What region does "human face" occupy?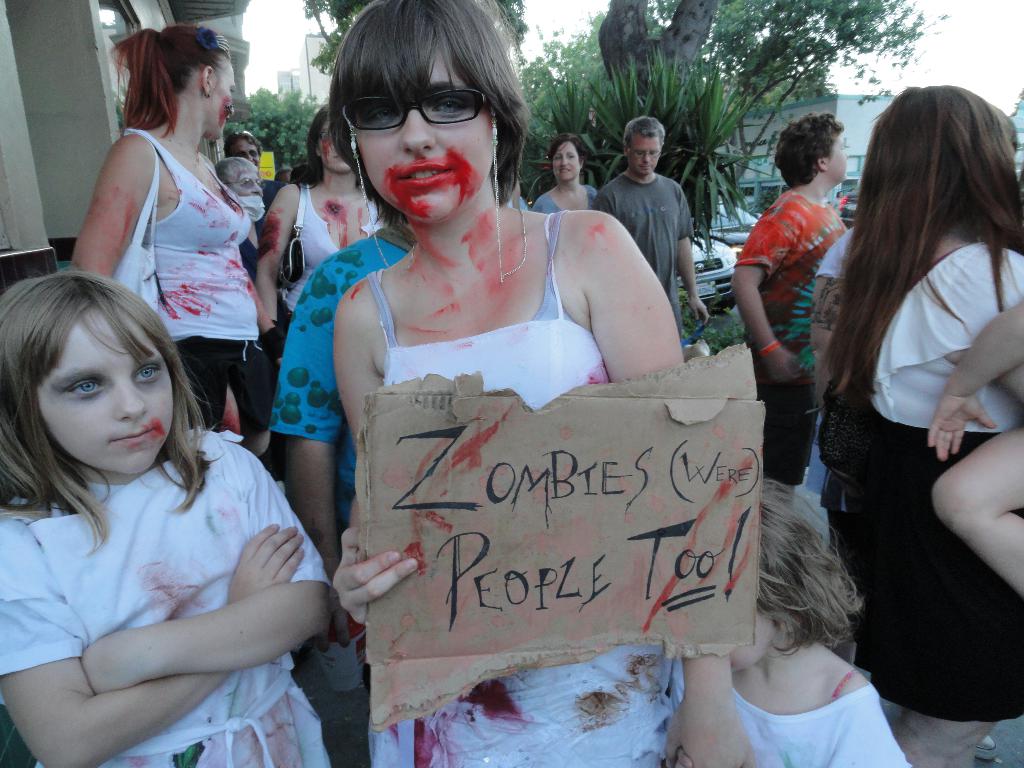
<bbox>554, 138, 580, 188</bbox>.
